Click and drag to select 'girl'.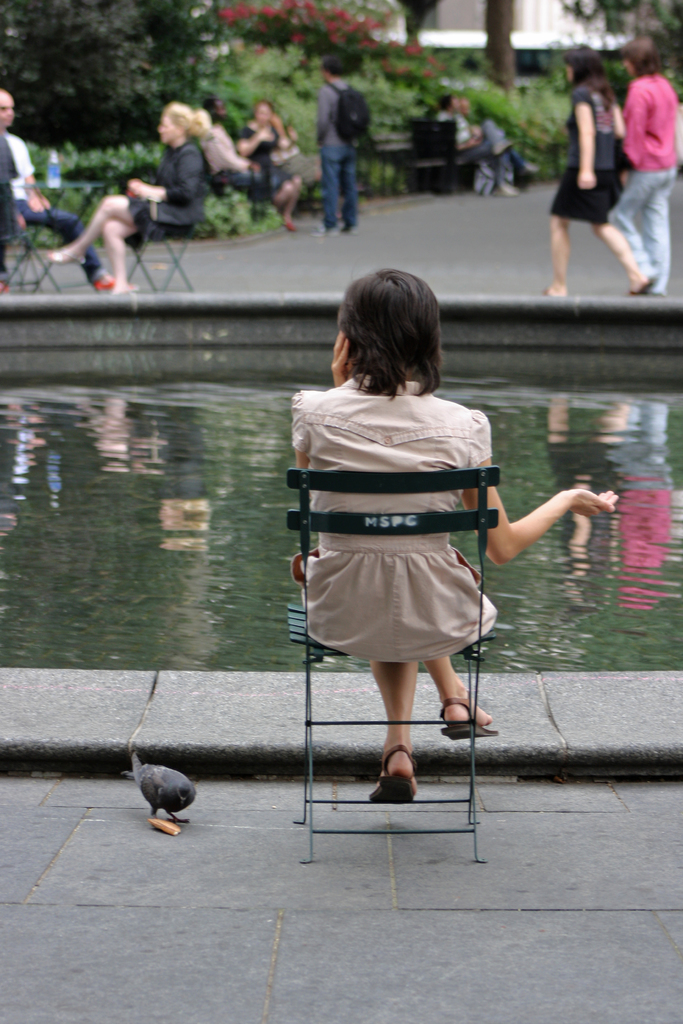
Selection: (x1=288, y1=265, x2=621, y2=798).
